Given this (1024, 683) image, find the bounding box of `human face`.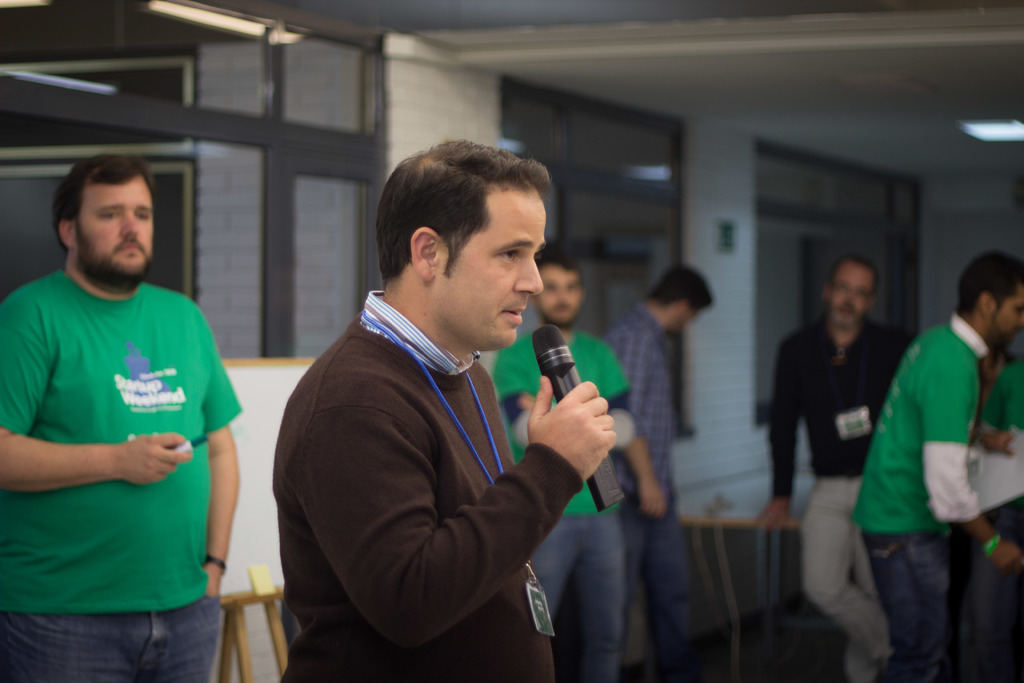
rect(985, 285, 1023, 352).
